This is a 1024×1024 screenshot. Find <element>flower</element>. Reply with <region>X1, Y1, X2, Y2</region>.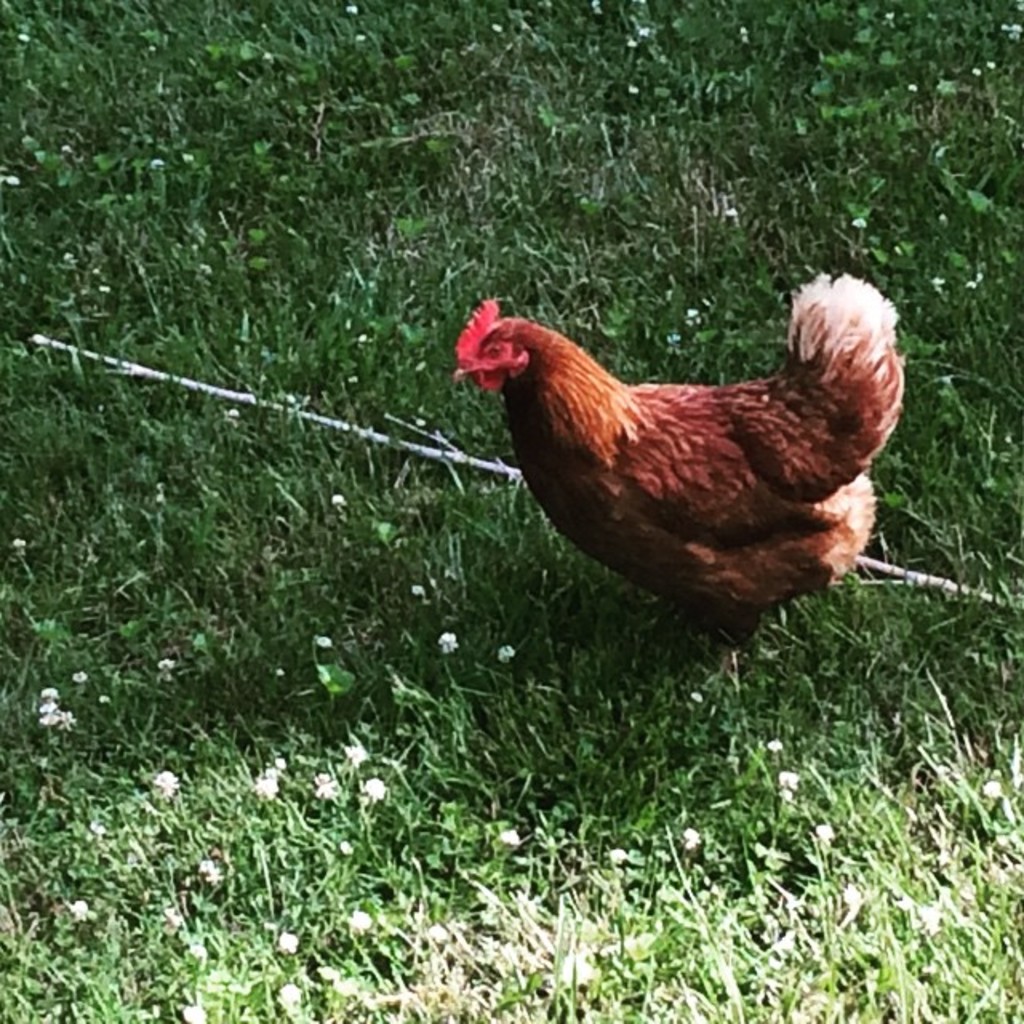
<region>851, 214, 867, 224</region>.
